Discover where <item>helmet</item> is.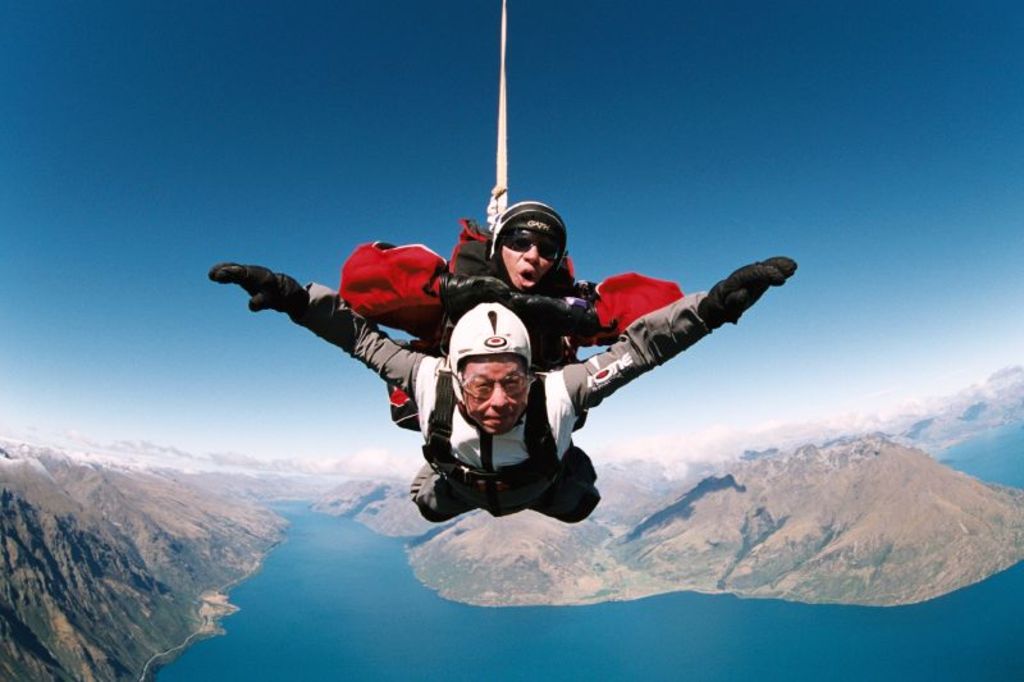
Discovered at x1=488 y1=201 x2=575 y2=293.
